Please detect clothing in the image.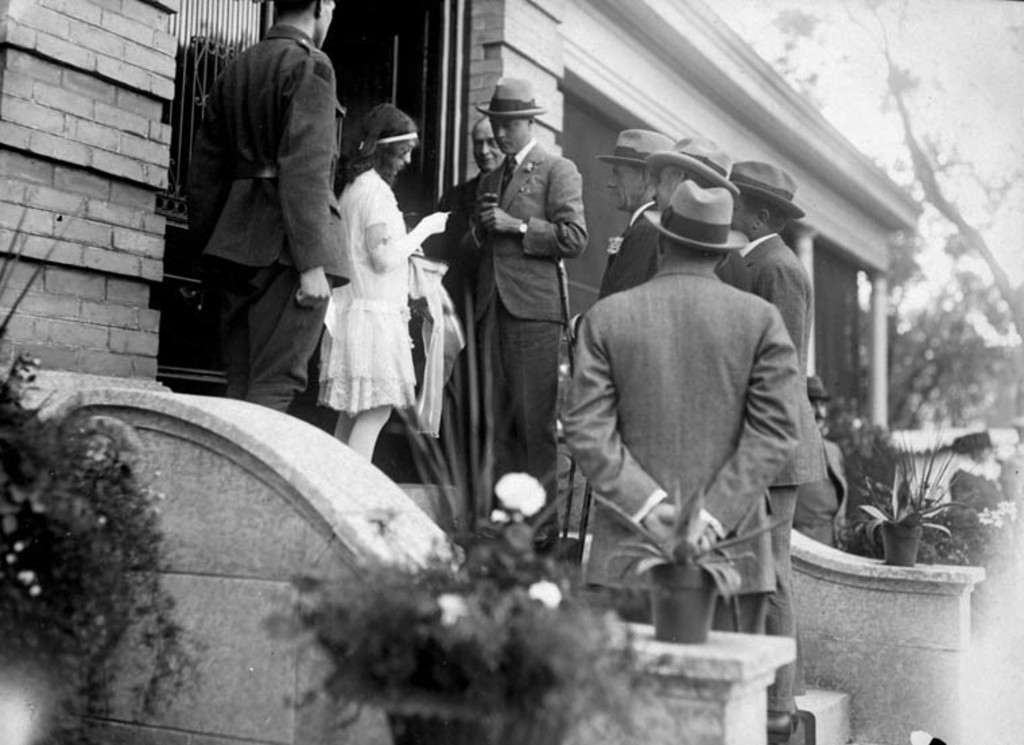
(left=447, top=137, right=587, bottom=550).
